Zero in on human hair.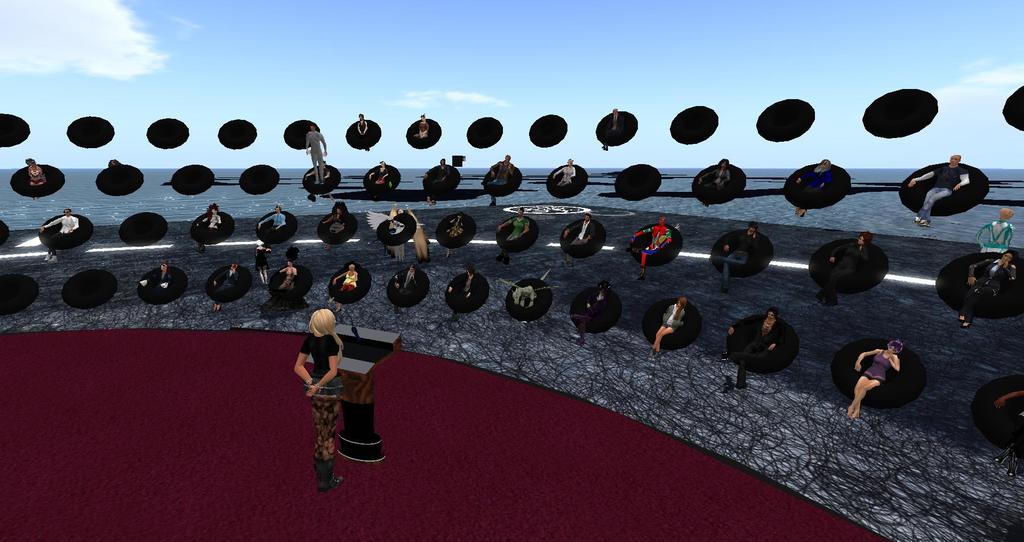
Zeroed in: 307, 303, 347, 365.
